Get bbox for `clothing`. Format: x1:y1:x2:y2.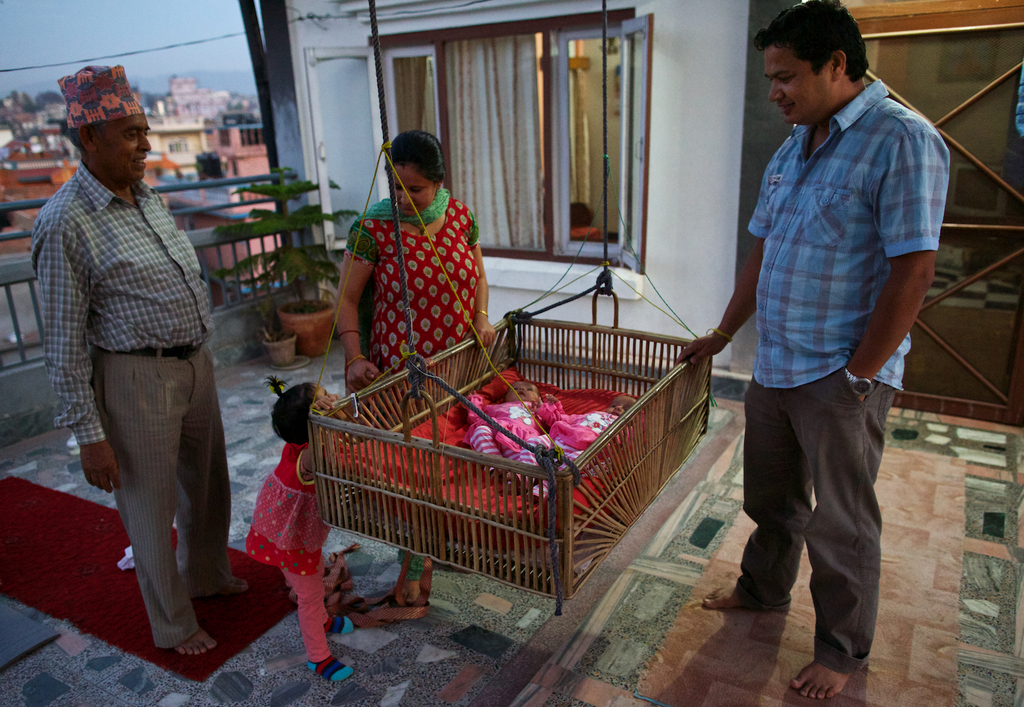
39:159:242:629.
